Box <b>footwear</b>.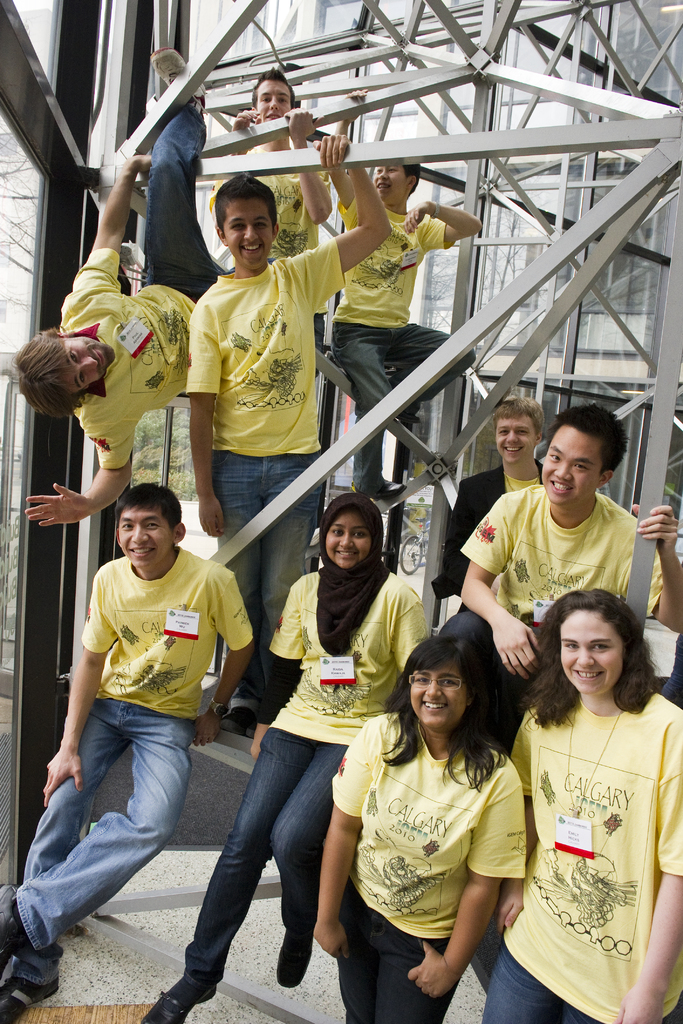
BBox(277, 925, 315, 988).
